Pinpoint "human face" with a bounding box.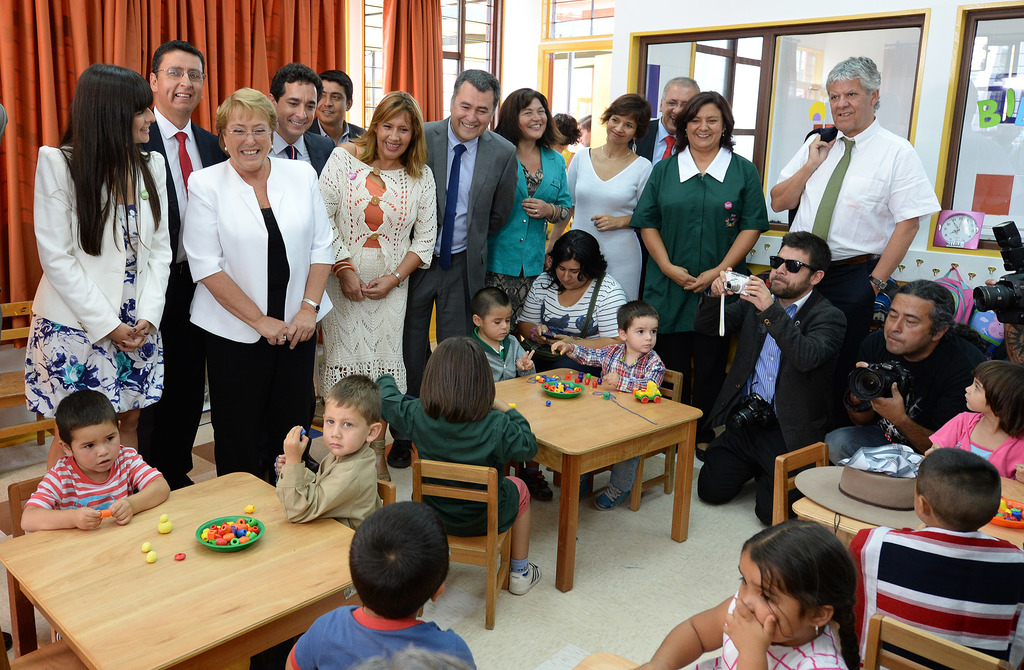
box(963, 377, 988, 410).
